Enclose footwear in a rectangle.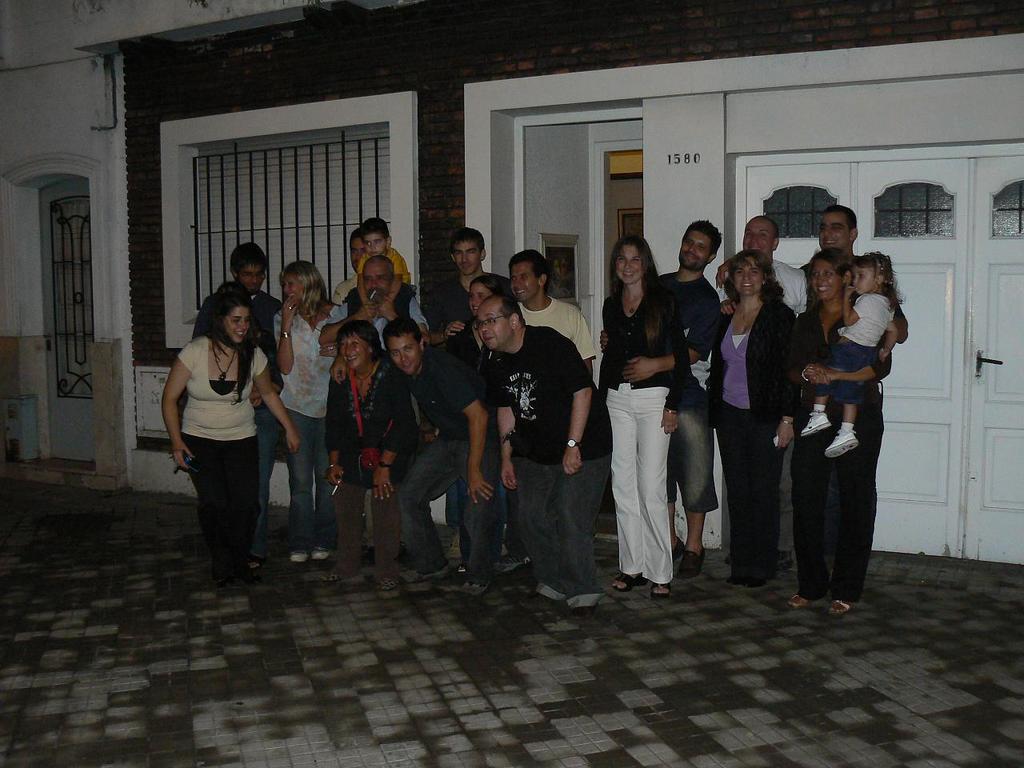
pyautogui.locateOnScreen(434, 570, 458, 588).
